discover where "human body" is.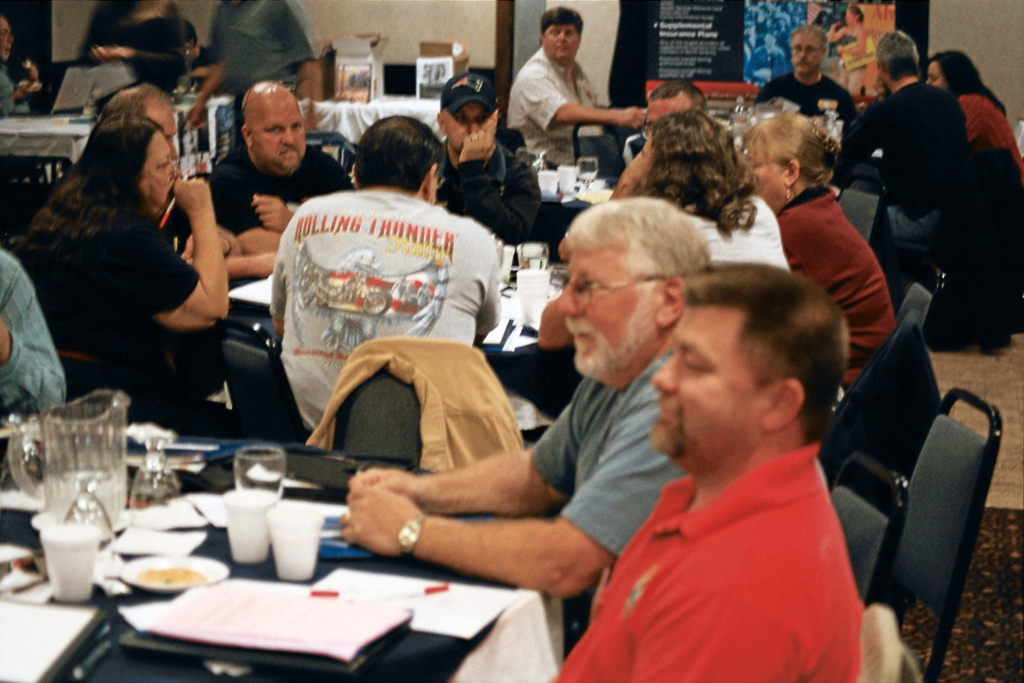
Discovered at locate(819, 23, 976, 254).
